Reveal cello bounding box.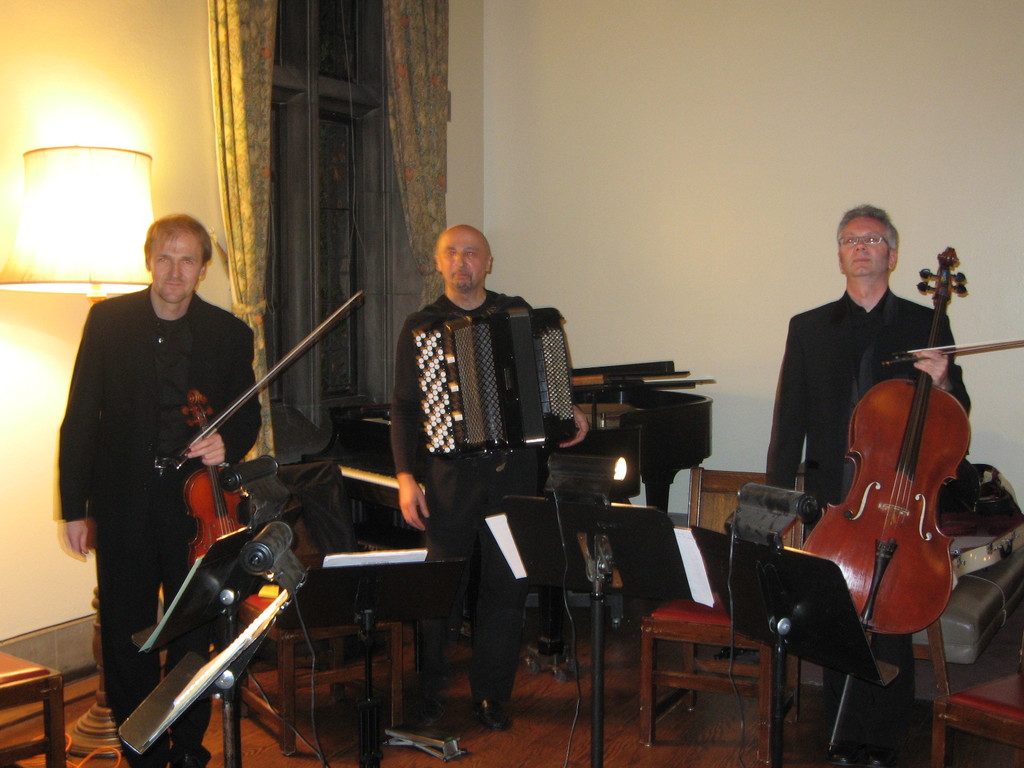
Revealed: bbox(799, 243, 1023, 751).
